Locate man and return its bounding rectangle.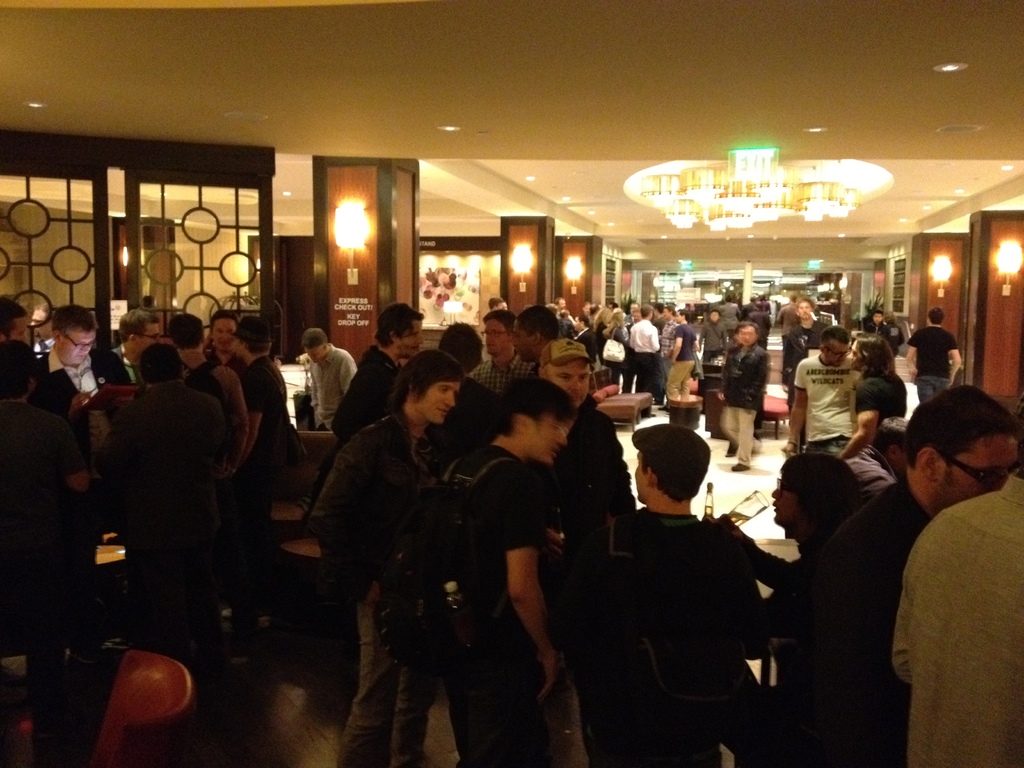
{"x1": 890, "y1": 401, "x2": 1023, "y2": 767}.
